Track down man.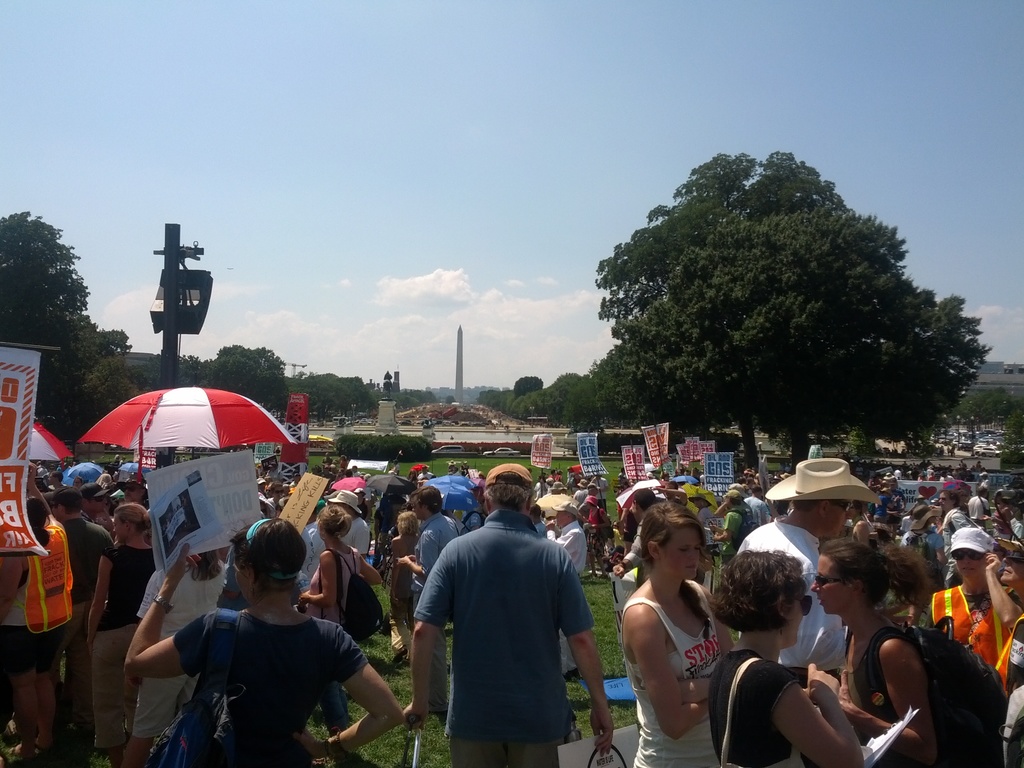
Tracked to [x1=417, y1=467, x2=436, y2=479].
